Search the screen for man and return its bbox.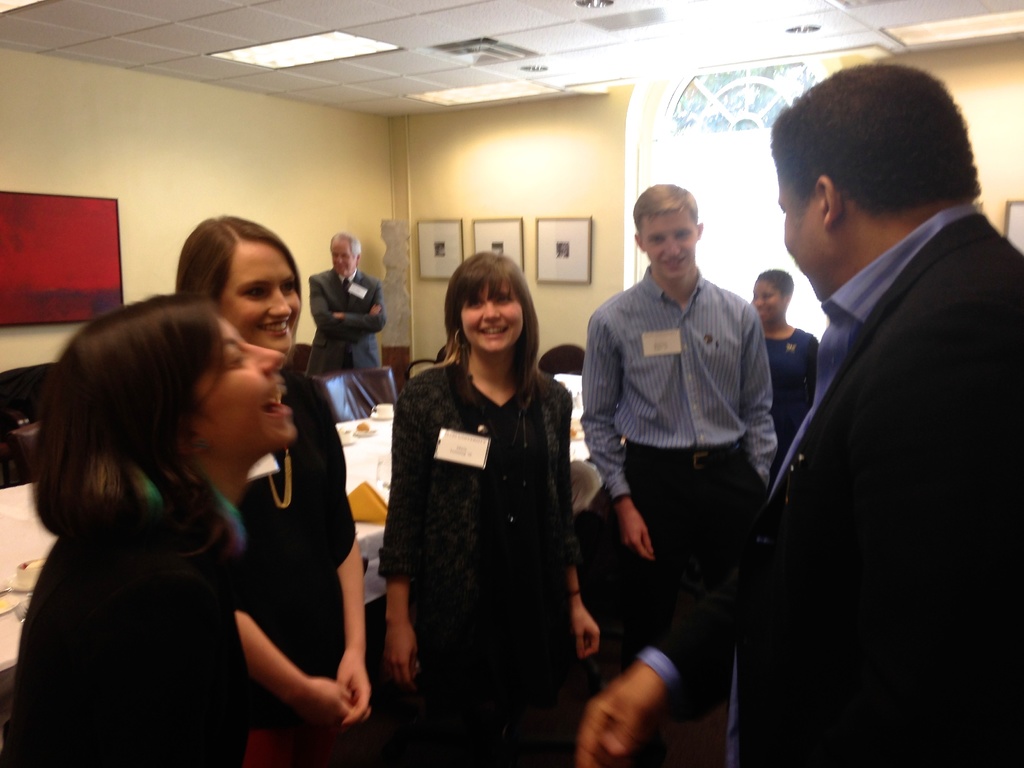
Found: [743, 262, 828, 481].
